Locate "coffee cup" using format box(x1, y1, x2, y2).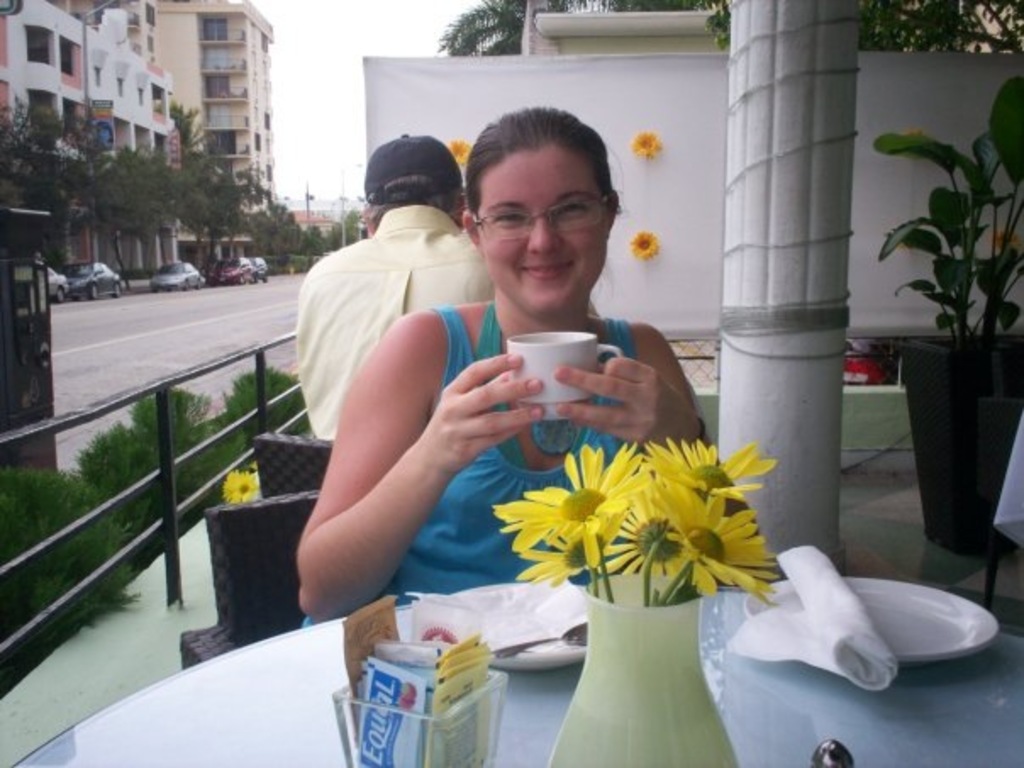
box(492, 324, 614, 407).
